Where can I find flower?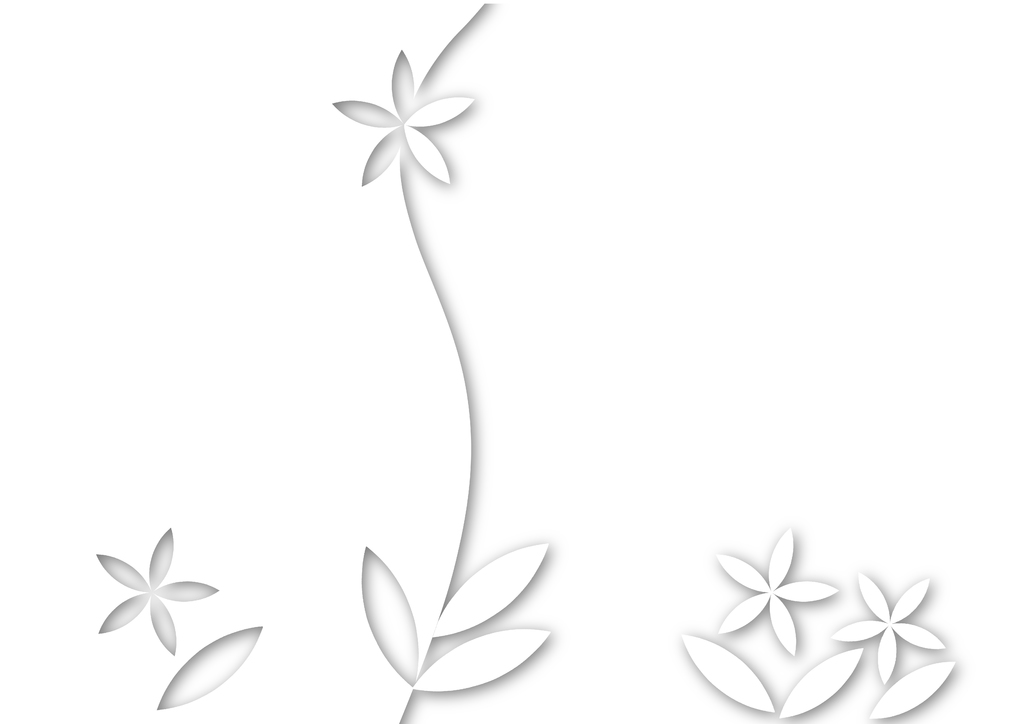
You can find it at (333,47,480,187).
